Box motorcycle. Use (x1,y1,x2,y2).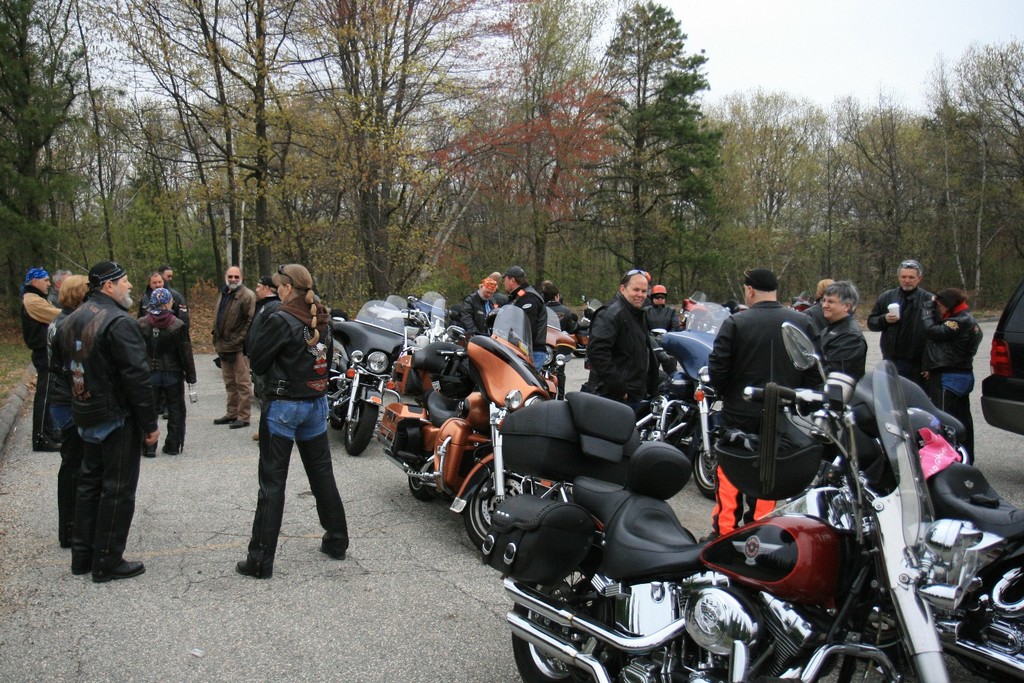
(377,303,550,551).
